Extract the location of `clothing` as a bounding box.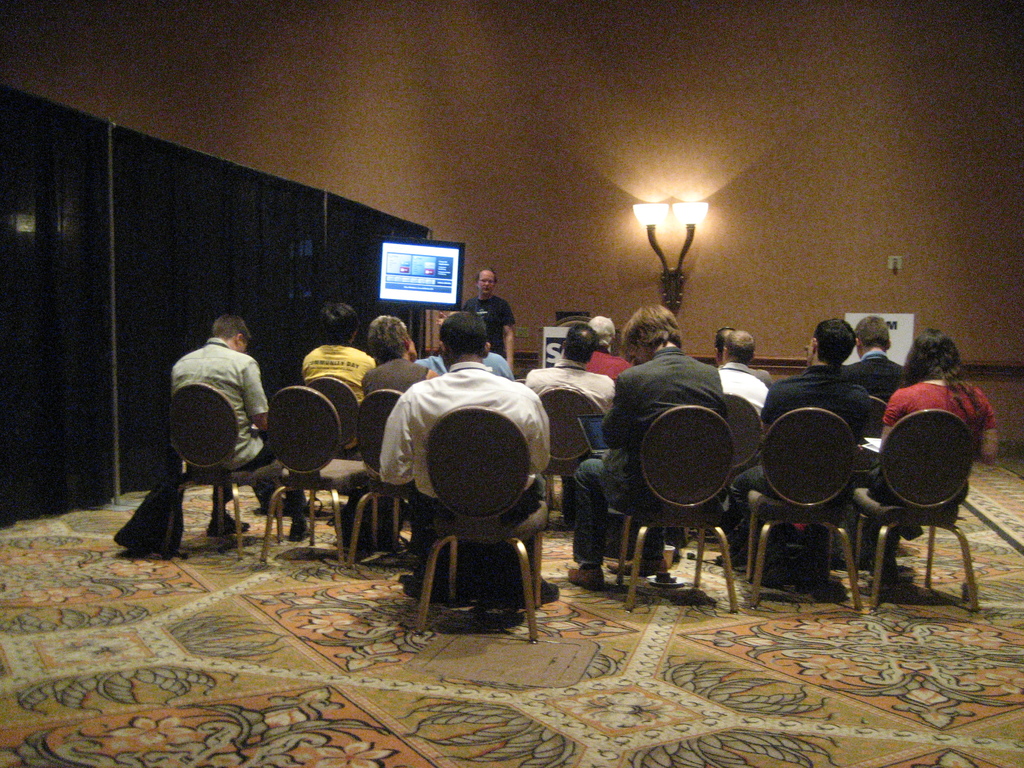
(x1=371, y1=353, x2=557, y2=637).
